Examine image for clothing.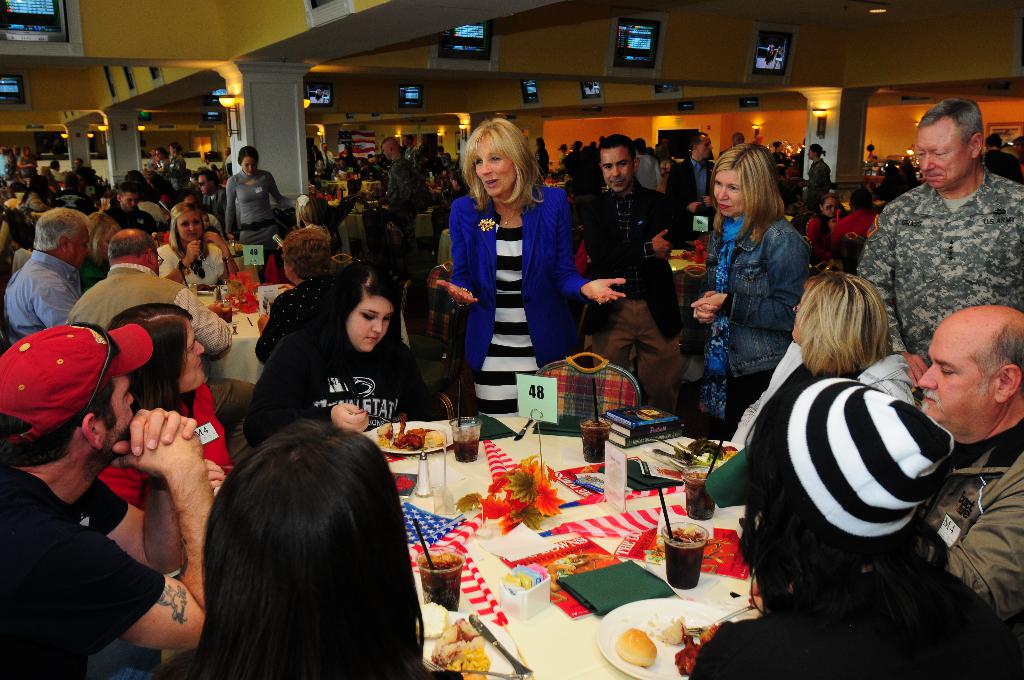
Examination result: x1=806, y1=216, x2=836, y2=264.
